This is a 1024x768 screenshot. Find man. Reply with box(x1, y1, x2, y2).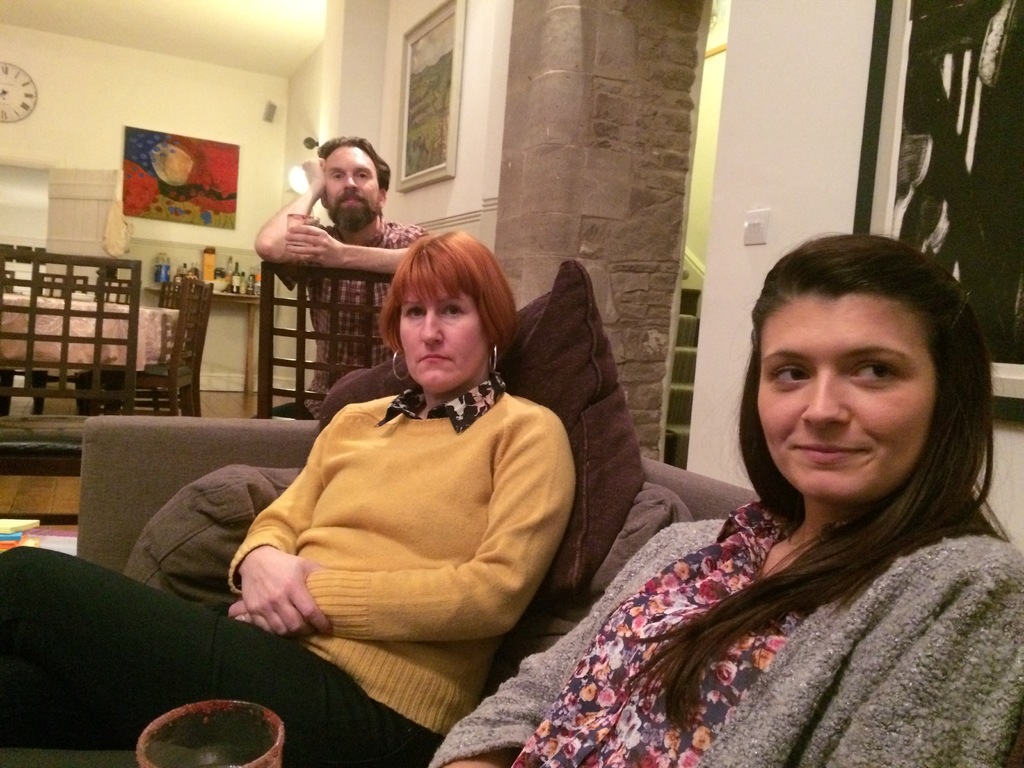
box(243, 126, 413, 373).
